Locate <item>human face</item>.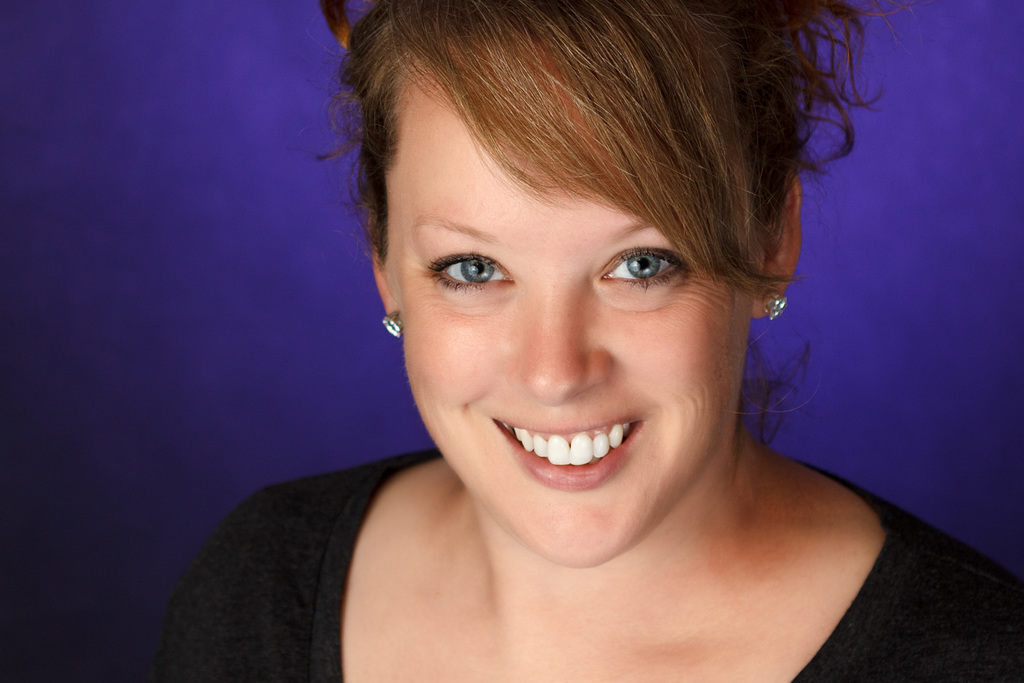
Bounding box: [383, 63, 753, 564].
